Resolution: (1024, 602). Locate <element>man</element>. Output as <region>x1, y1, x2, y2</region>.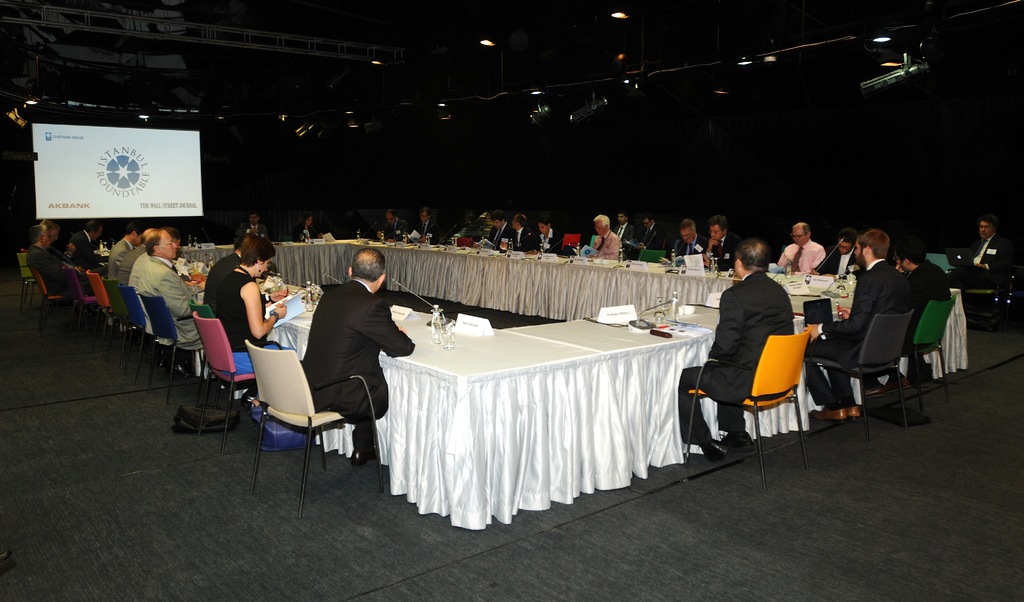
<region>593, 214, 620, 259</region>.
